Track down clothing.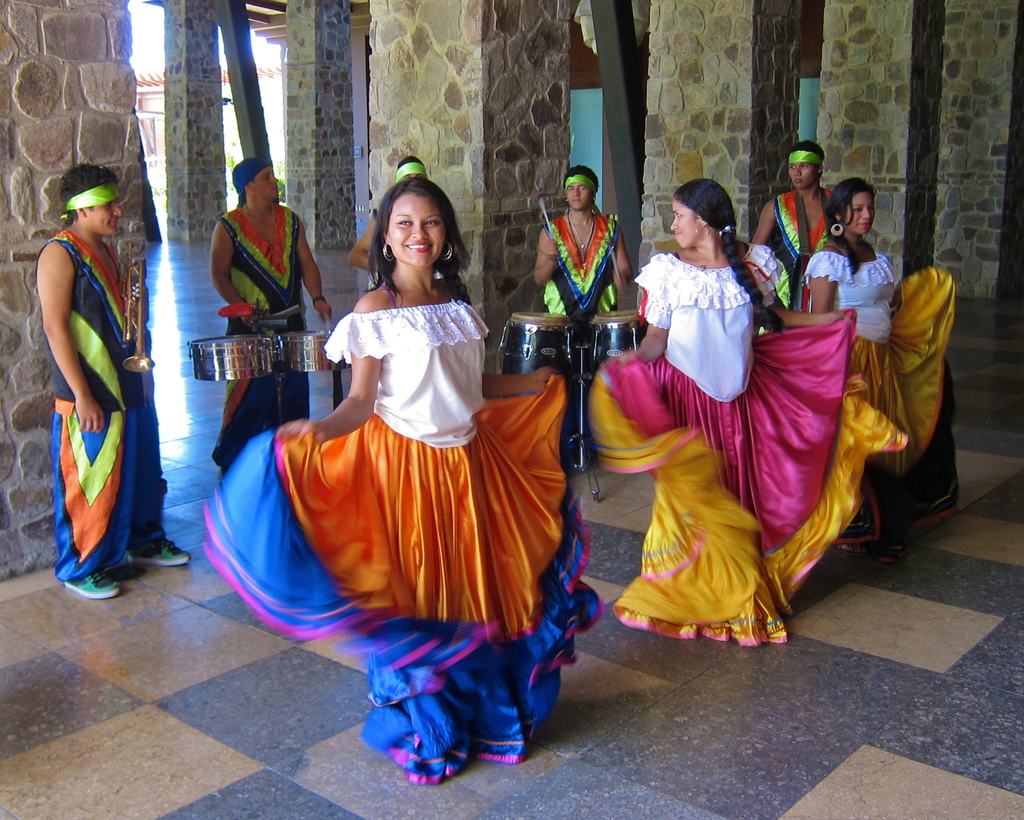
Tracked to crop(588, 239, 906, 652).
